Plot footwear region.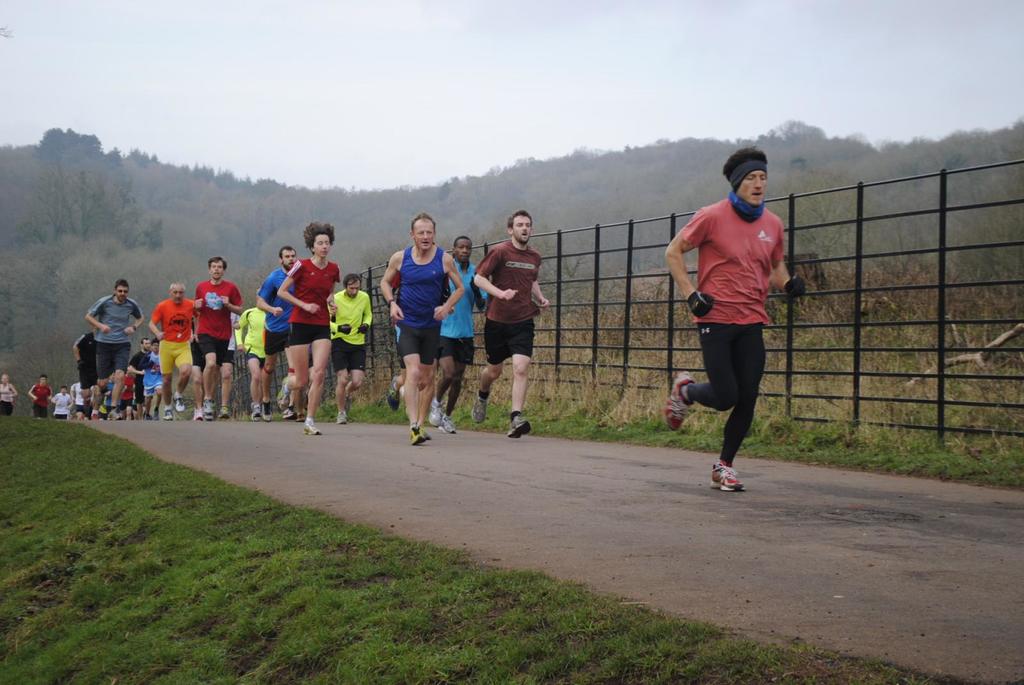
Plotted at (163,409,174,420).
